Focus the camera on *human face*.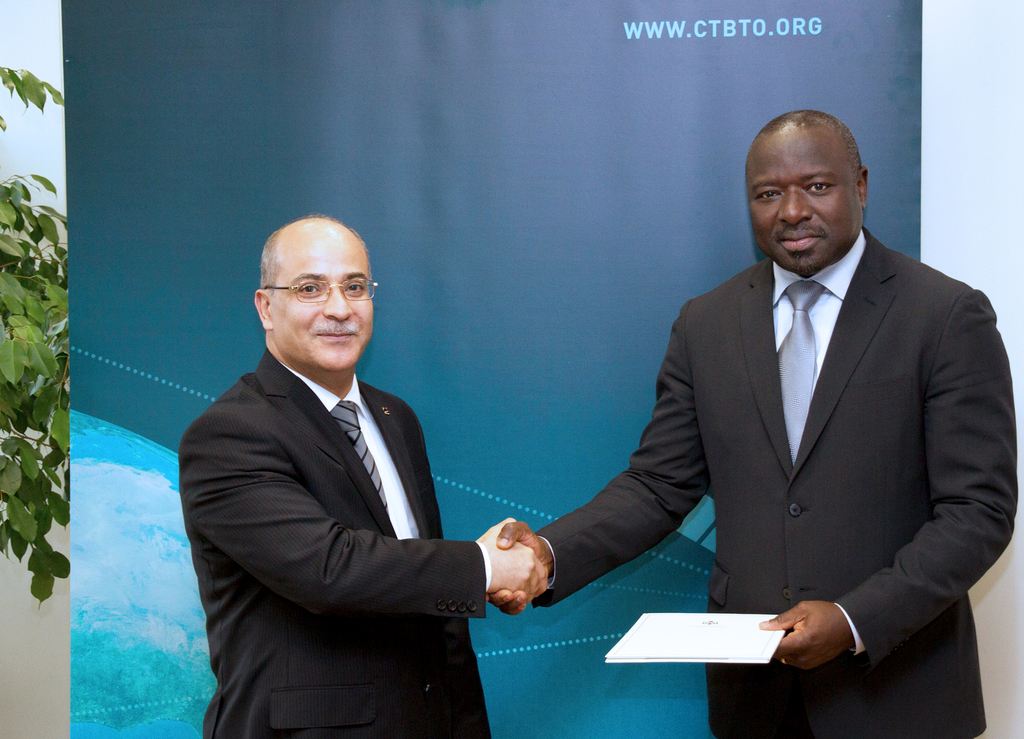
Focus region: bbox=[271, 243, 375, 369].
